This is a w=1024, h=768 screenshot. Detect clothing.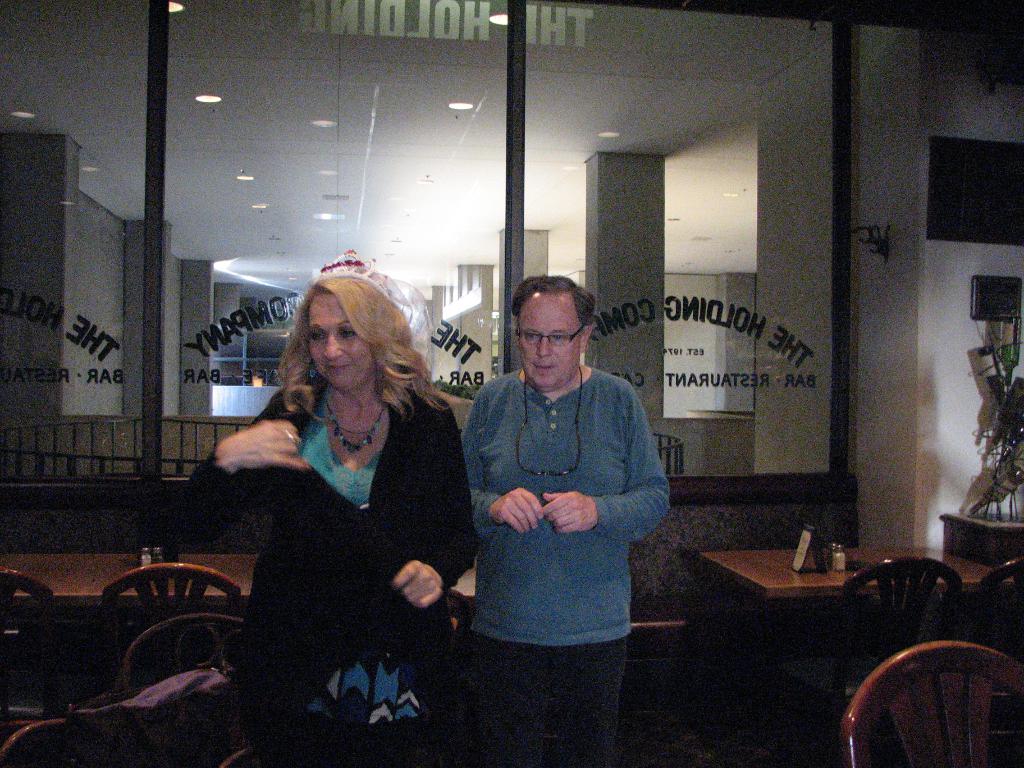
<bbox>62, 666, 239, 767</bbox>.
